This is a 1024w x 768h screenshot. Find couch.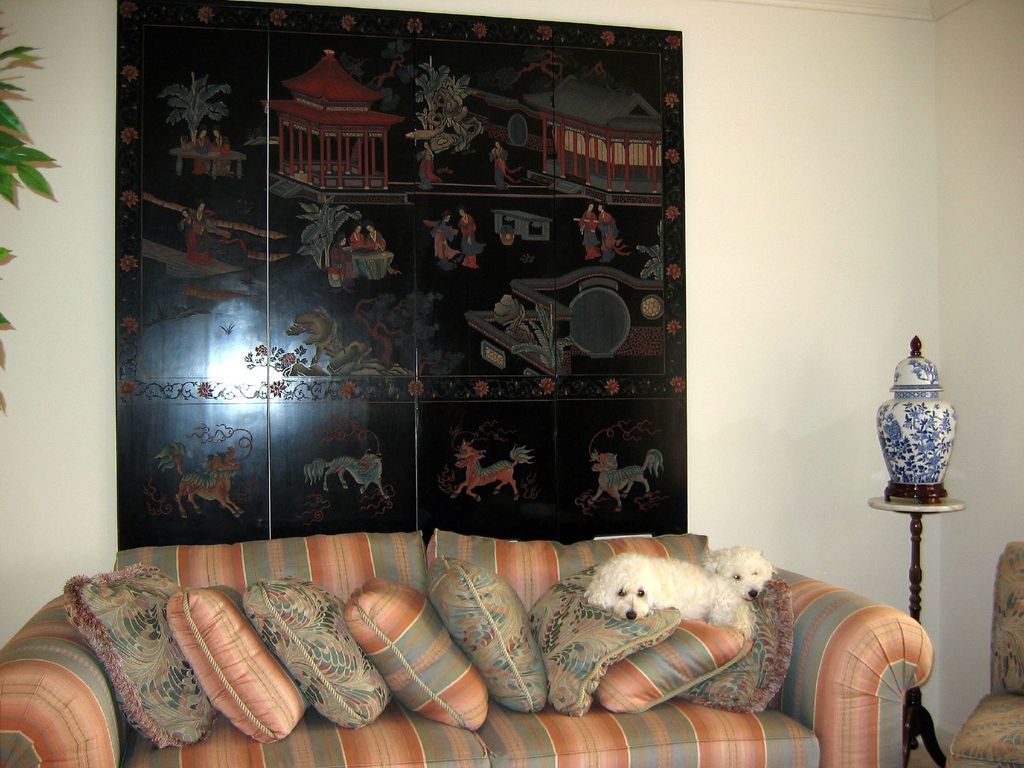
Bounding box: <box>0,521,929,767</box>.
